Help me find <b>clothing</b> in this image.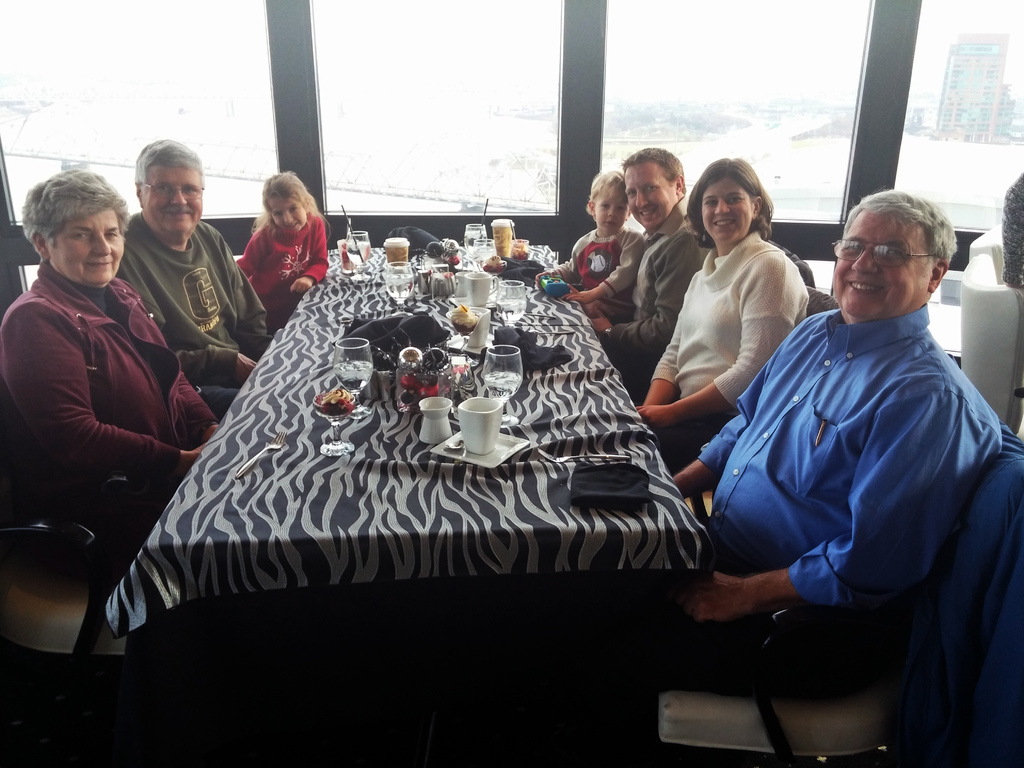
Found it: 579:187:719:378.
